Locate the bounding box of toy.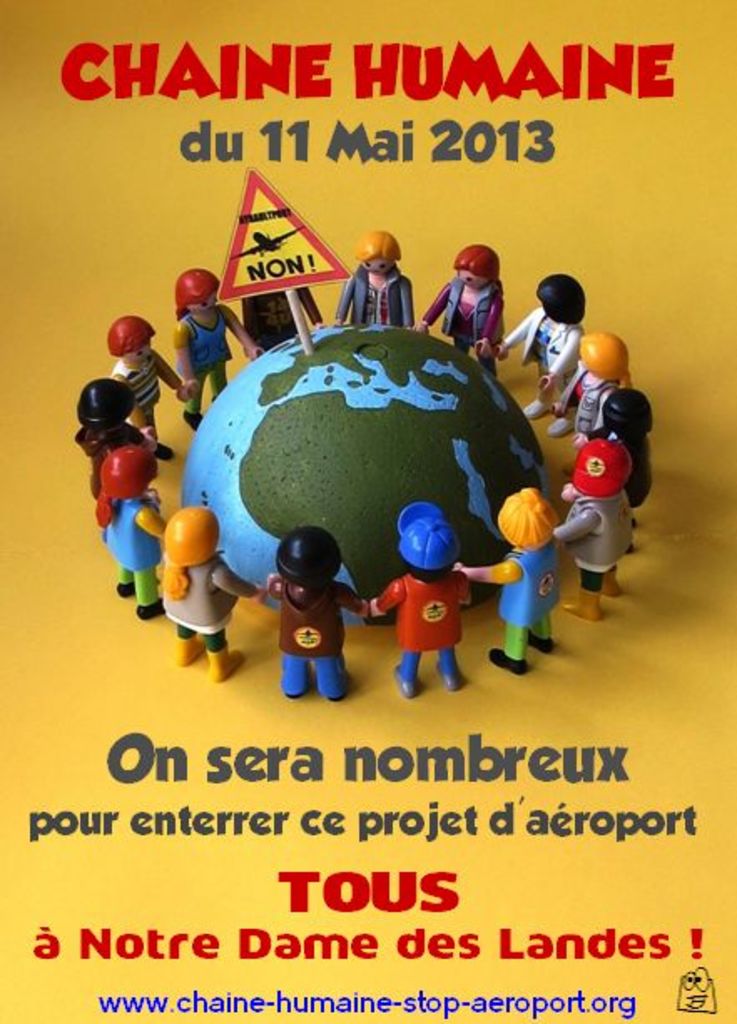
Bounding box: rect(413, 241, 510, 381).
